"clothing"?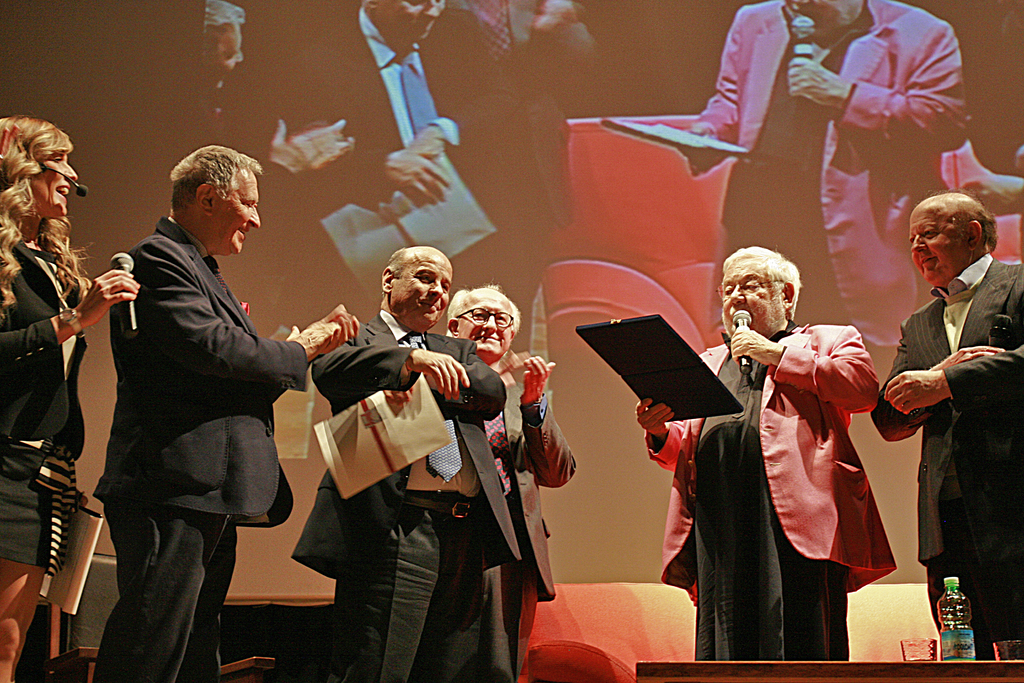
bbox(287, 314, 534, 682)
